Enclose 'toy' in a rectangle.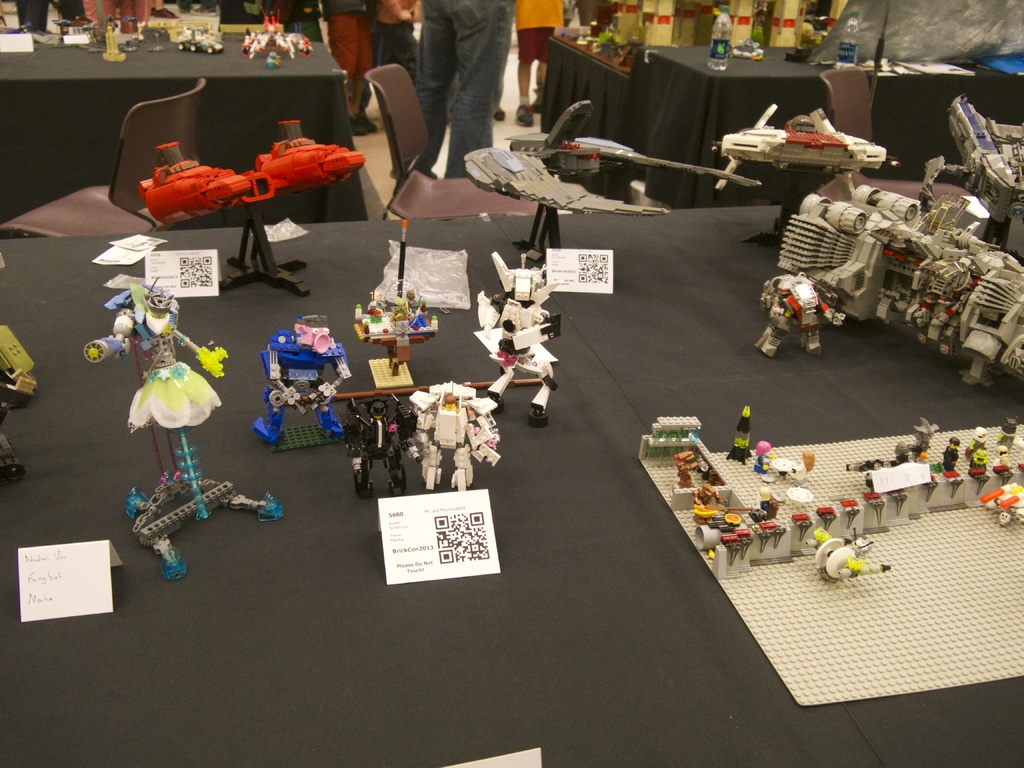
(left=403, top=378, right=501, bottom=490).
